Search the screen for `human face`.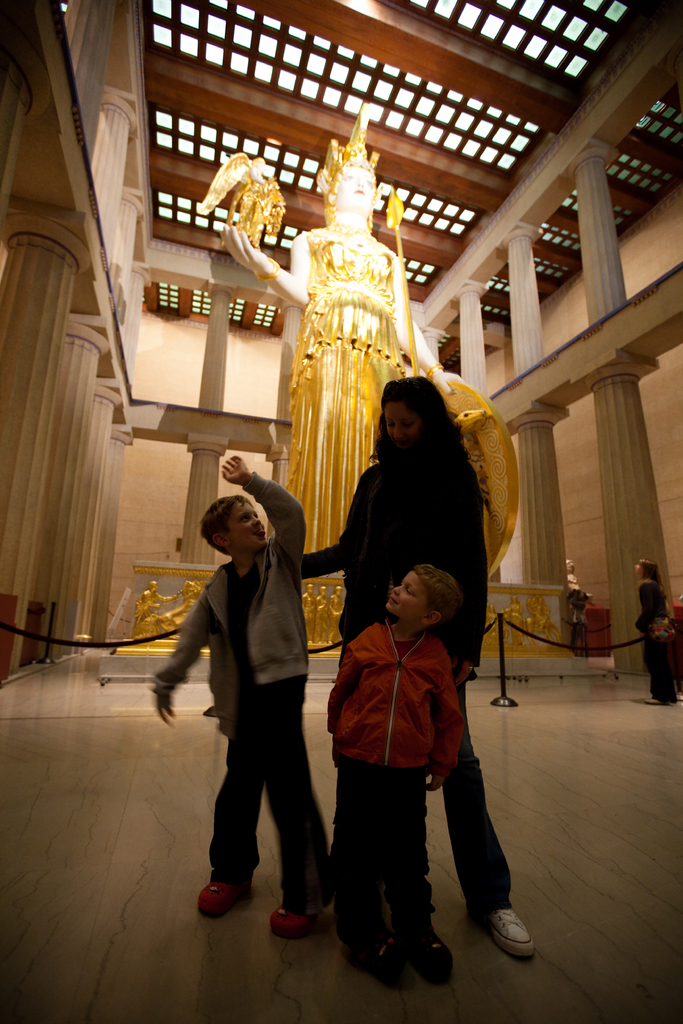
Found at x1=334, y1=166, x2=374, y2=209.
